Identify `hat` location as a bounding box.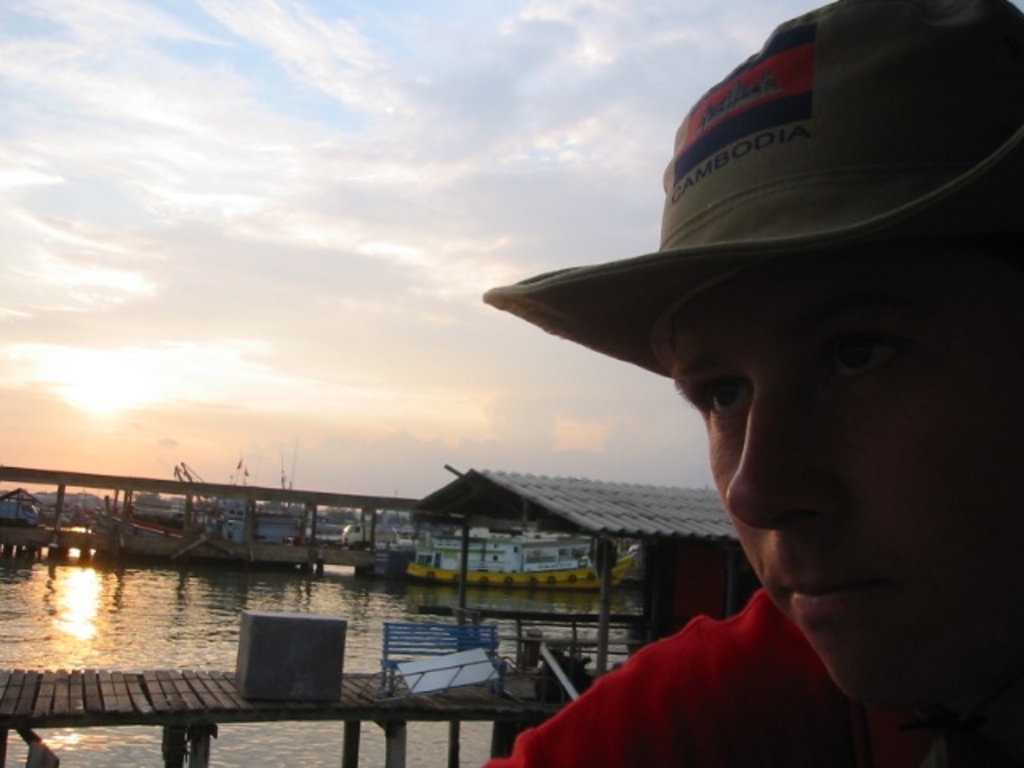
<region>478, 0, 1022, 379</region>.
